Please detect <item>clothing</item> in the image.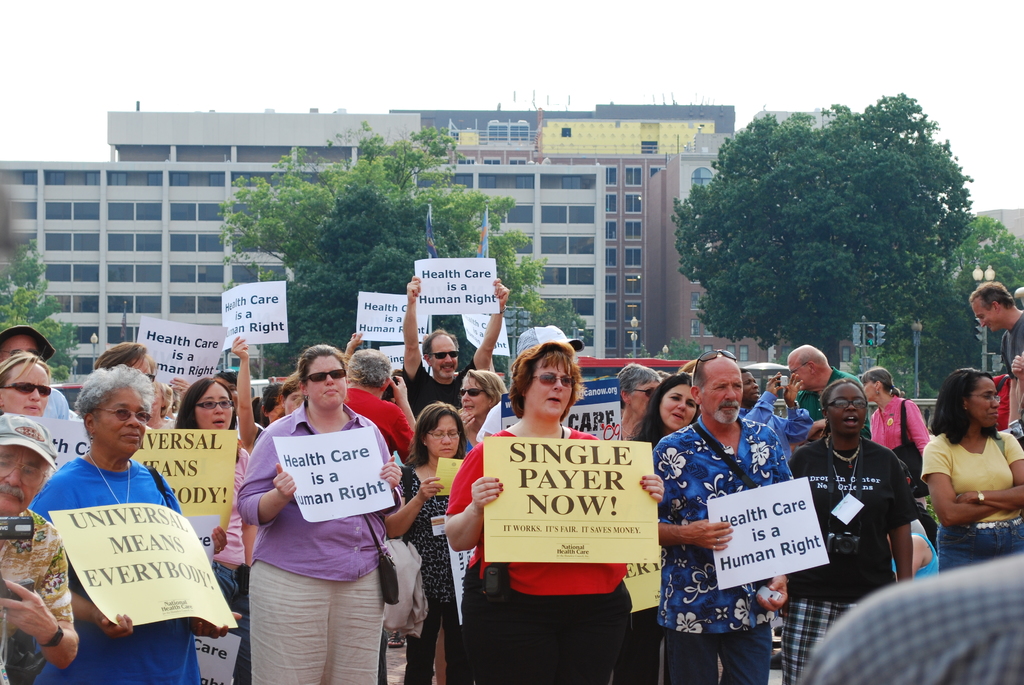
[left=865, top=393, right=930, bottom=502].
